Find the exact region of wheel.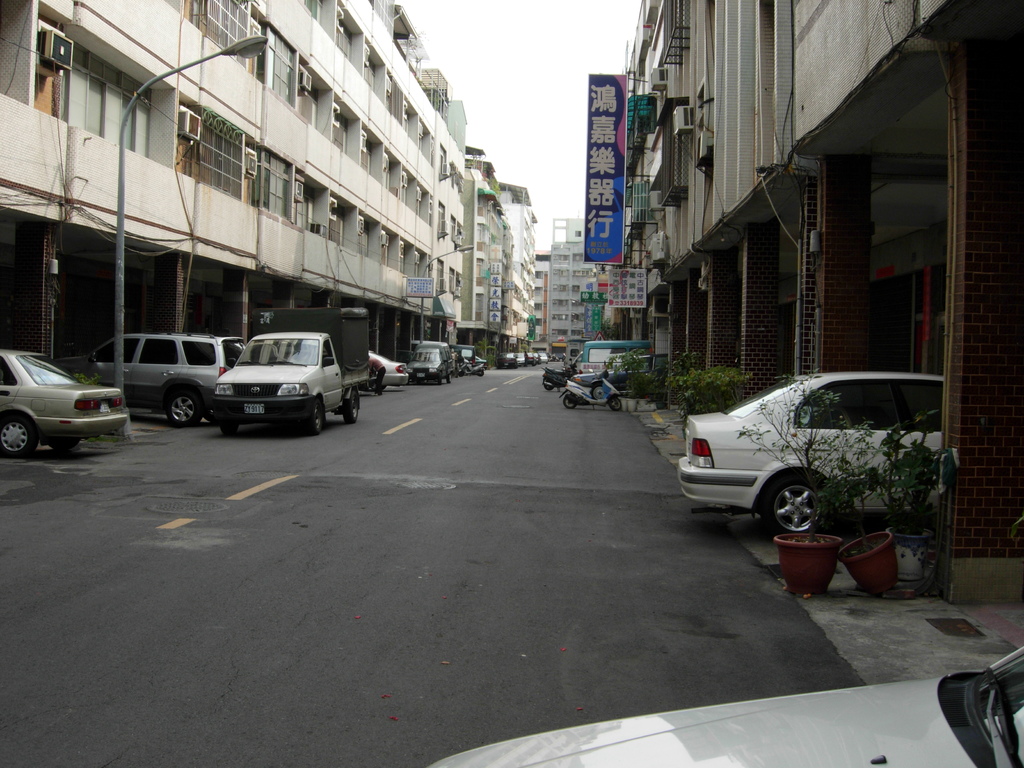
Exact region: crop(204, 408, 216, 423).
